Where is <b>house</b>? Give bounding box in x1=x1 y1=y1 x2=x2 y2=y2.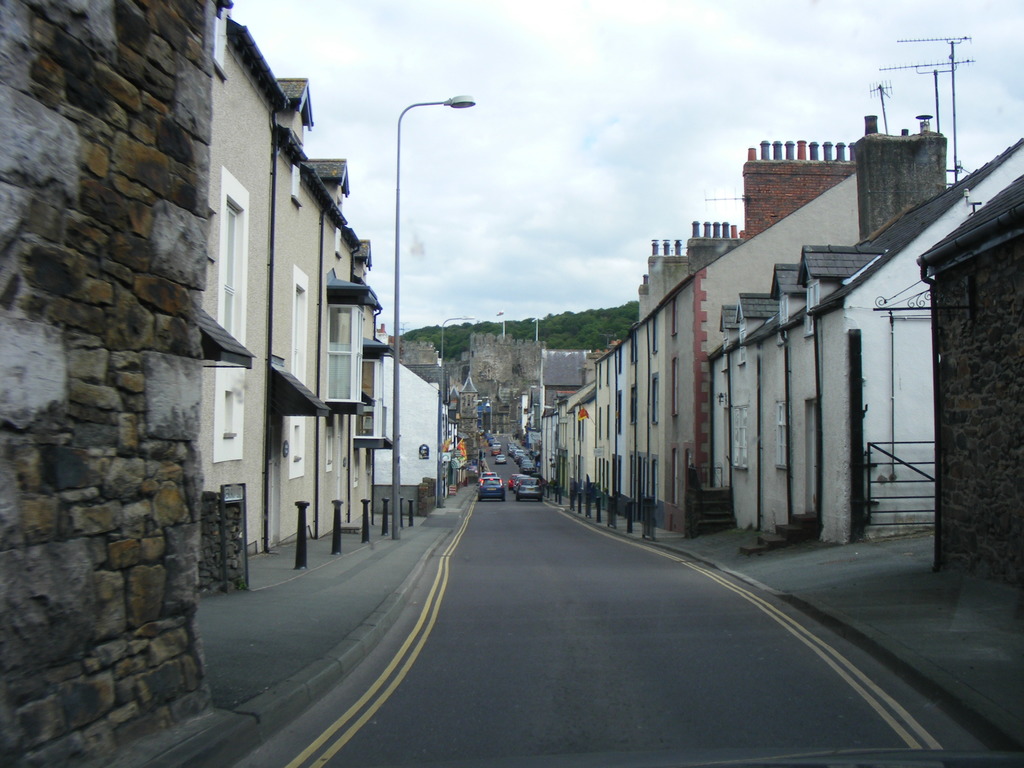
x1=592 y1=340 x2=620 y2=516.
